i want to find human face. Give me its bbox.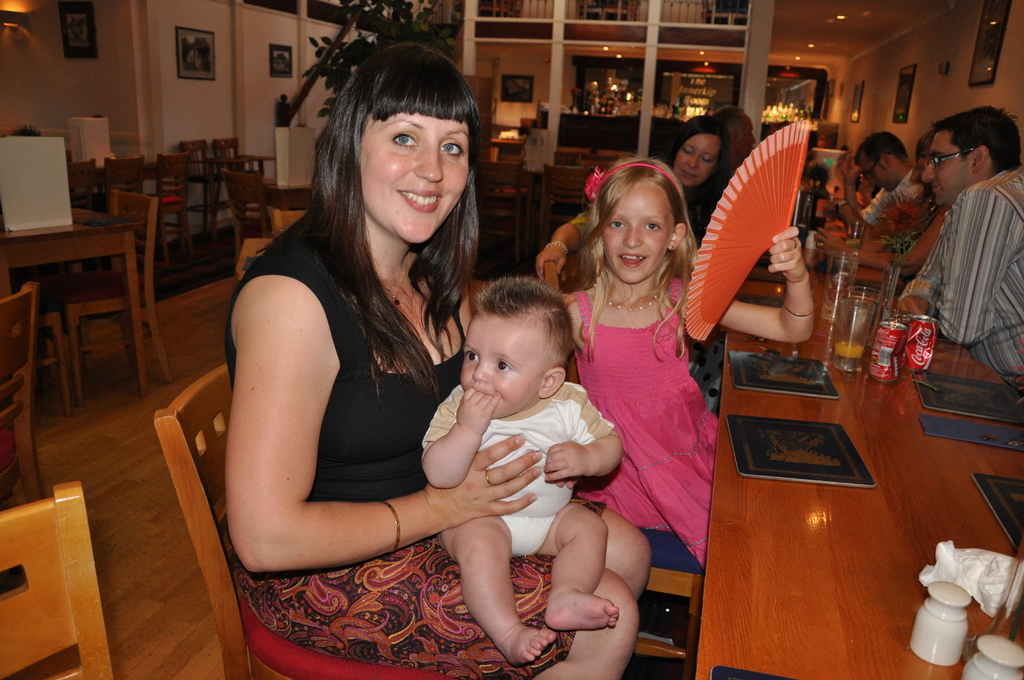
607:183:674:279.
